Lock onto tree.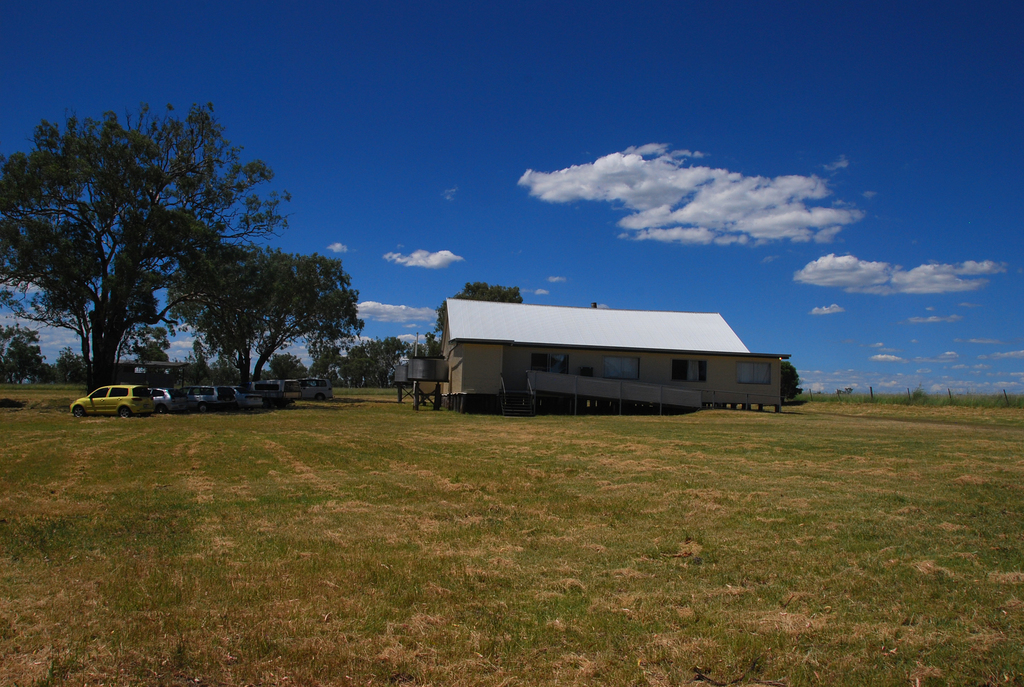
Locked: box=[430, 279, 522, 334].
